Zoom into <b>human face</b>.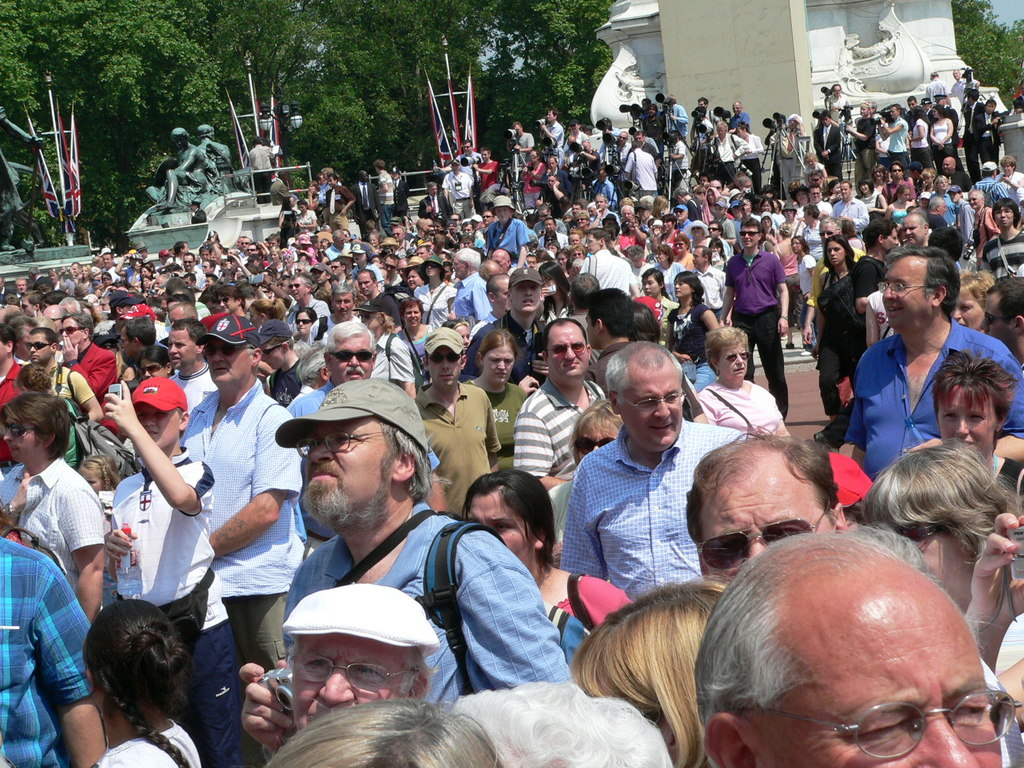
Zoom target: detection(483, 344, 514, 387).
